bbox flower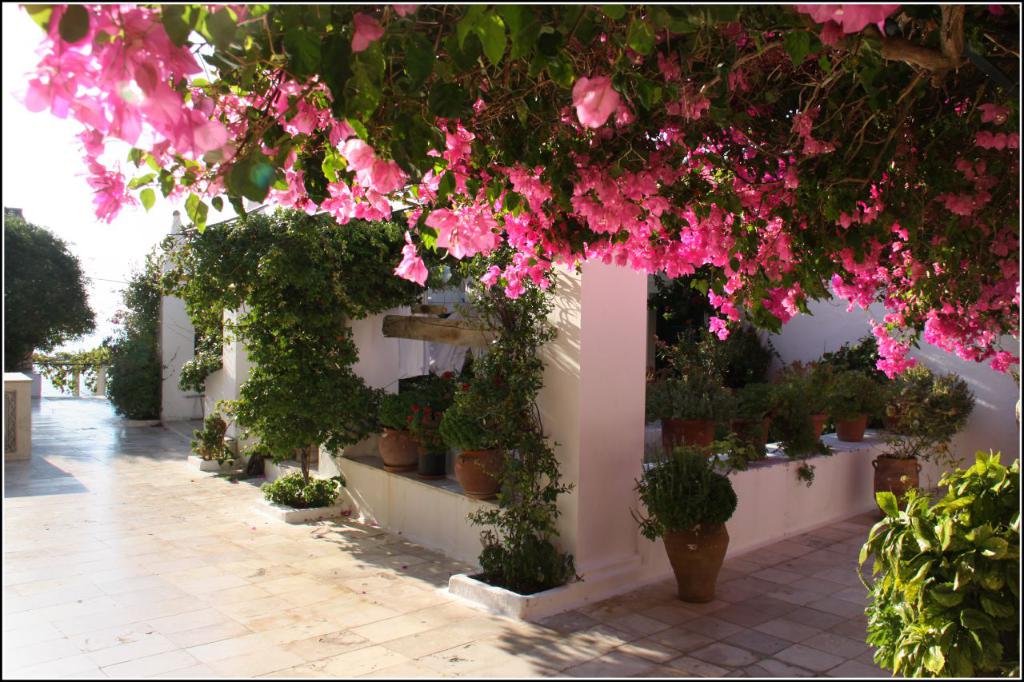
571:63:644:126
